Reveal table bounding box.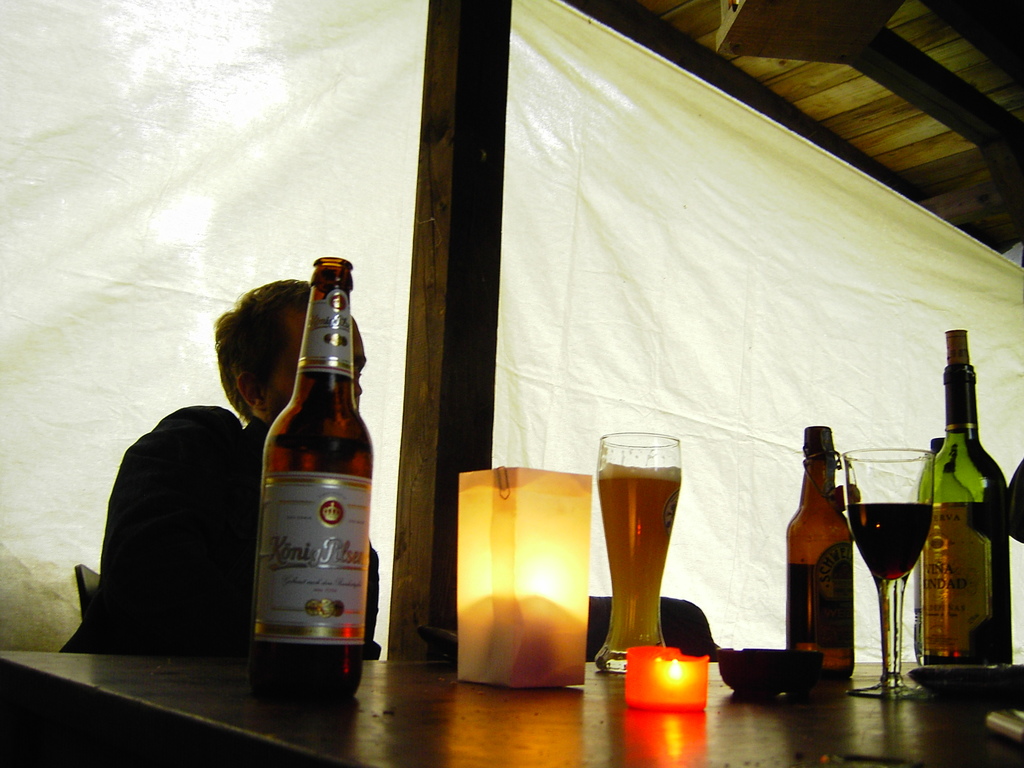
Revealed: l=0, t=656, r=1023, b=767.
